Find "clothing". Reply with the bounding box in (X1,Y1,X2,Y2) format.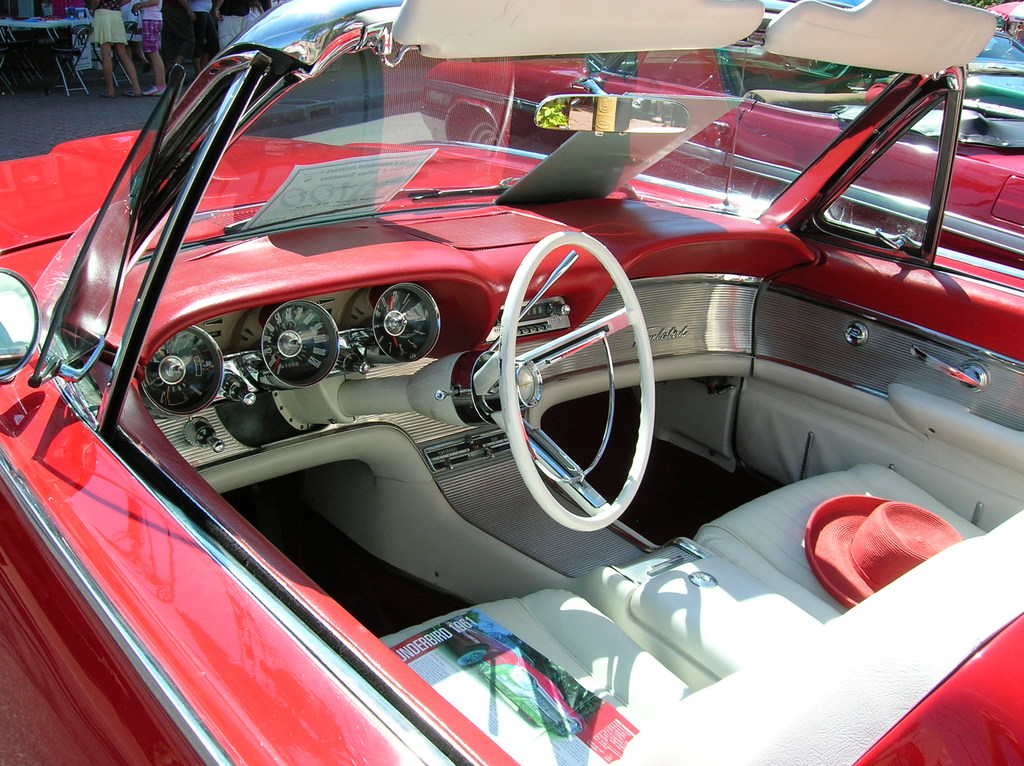
(190,0,214,48).
